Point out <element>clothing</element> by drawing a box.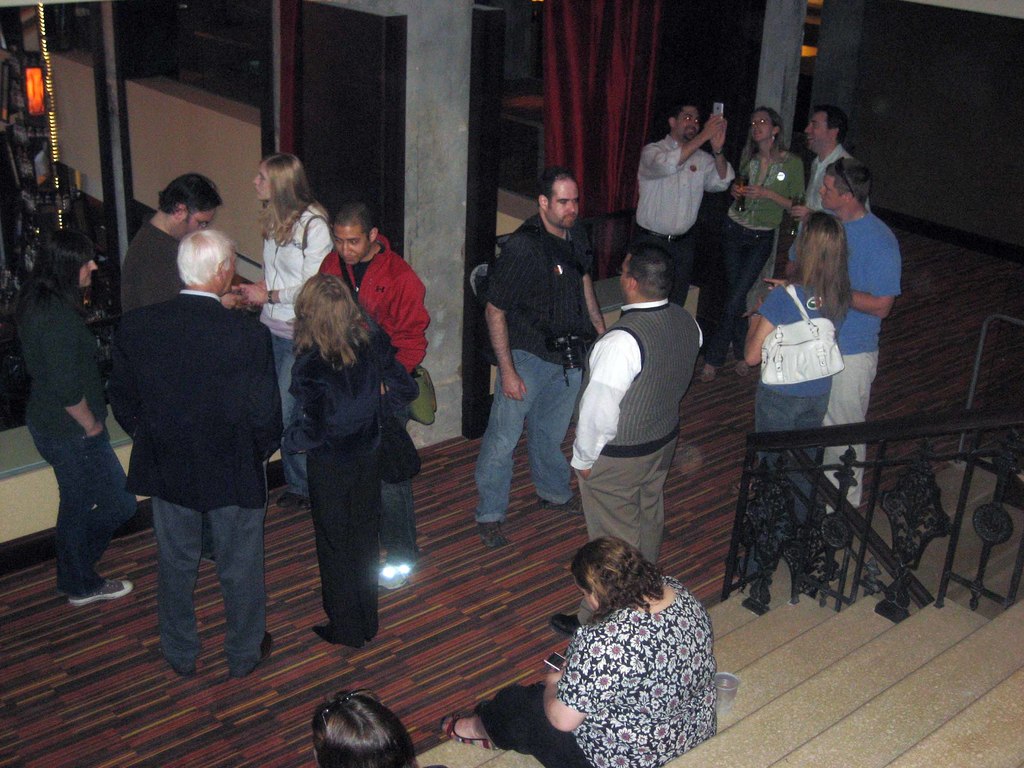
[573, 292, 704, 570].
